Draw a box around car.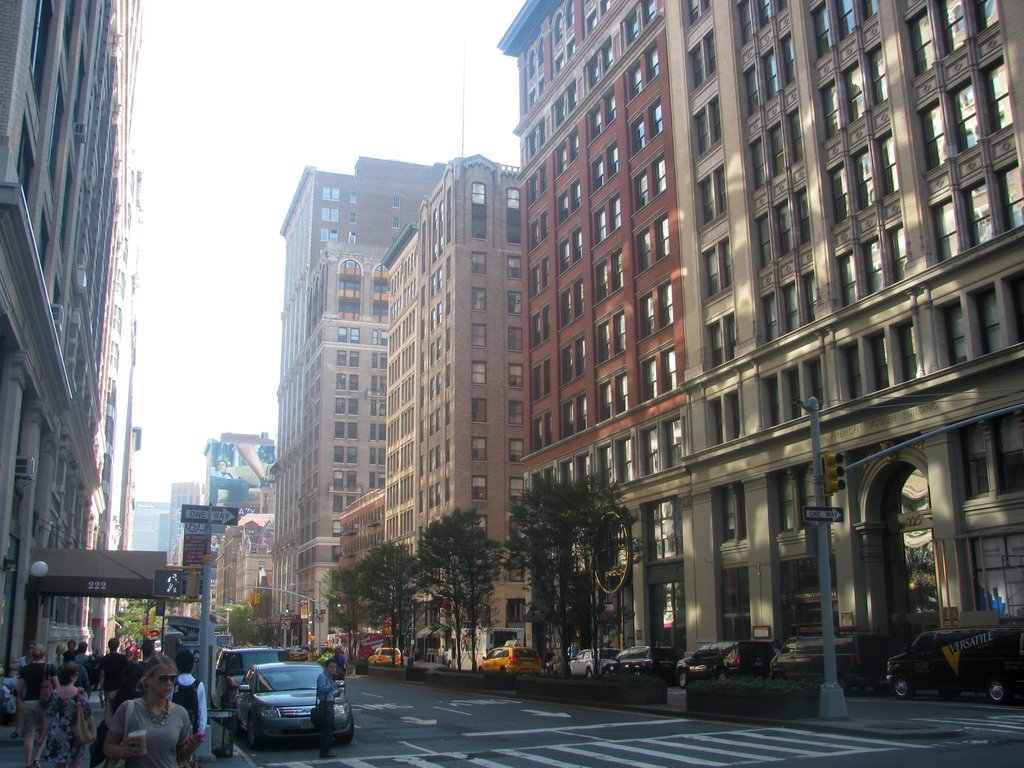
(481,644,540,671).
